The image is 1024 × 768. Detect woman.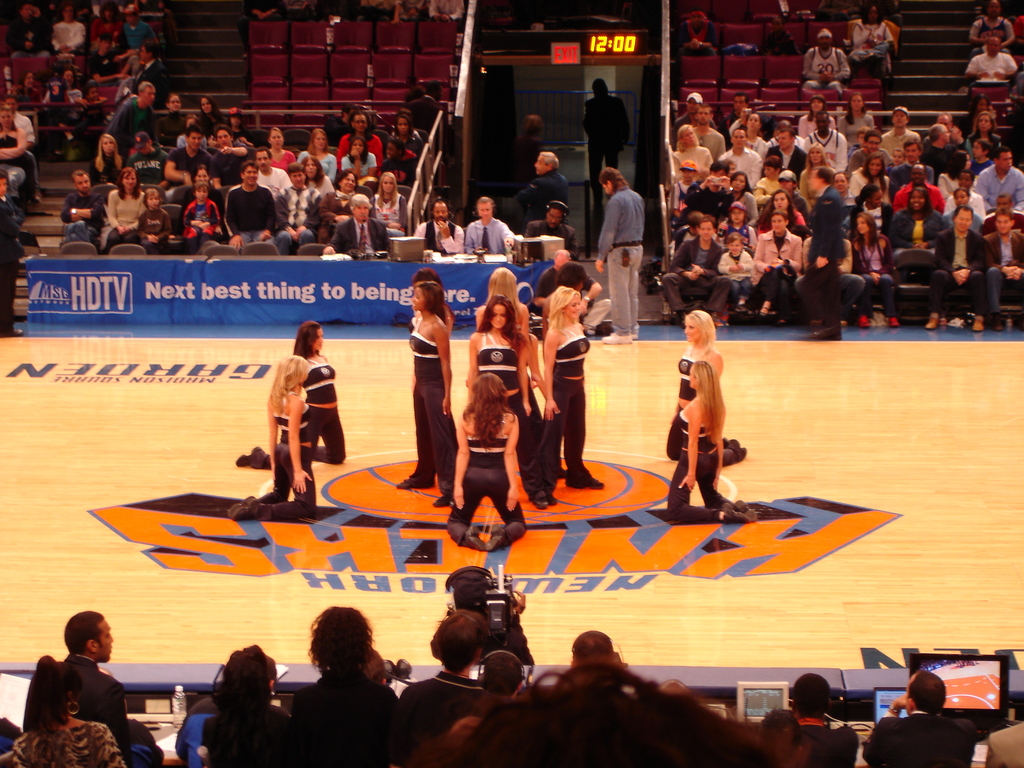
Detection: (881, 183, 948, 253).
